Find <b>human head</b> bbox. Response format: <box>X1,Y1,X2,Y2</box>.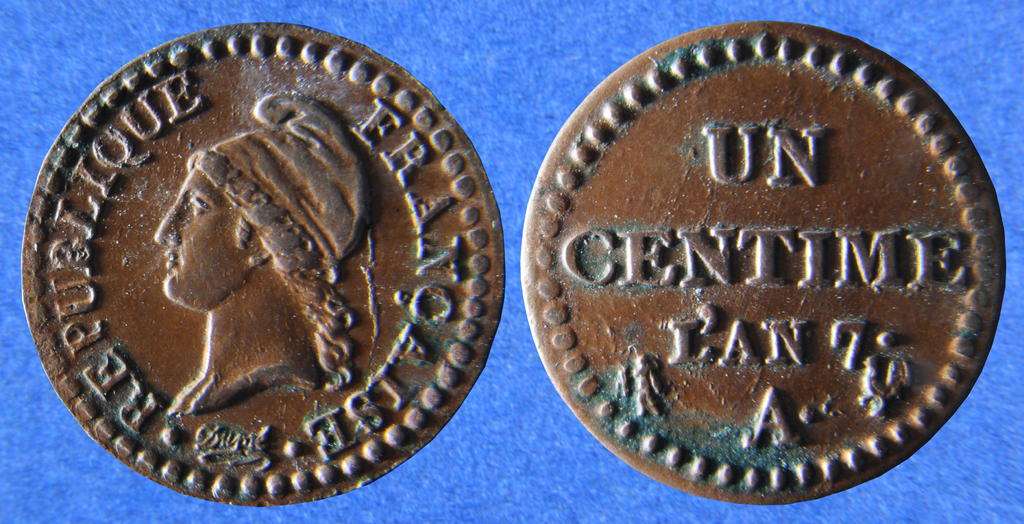
<box>155,164,319,310</box>.
